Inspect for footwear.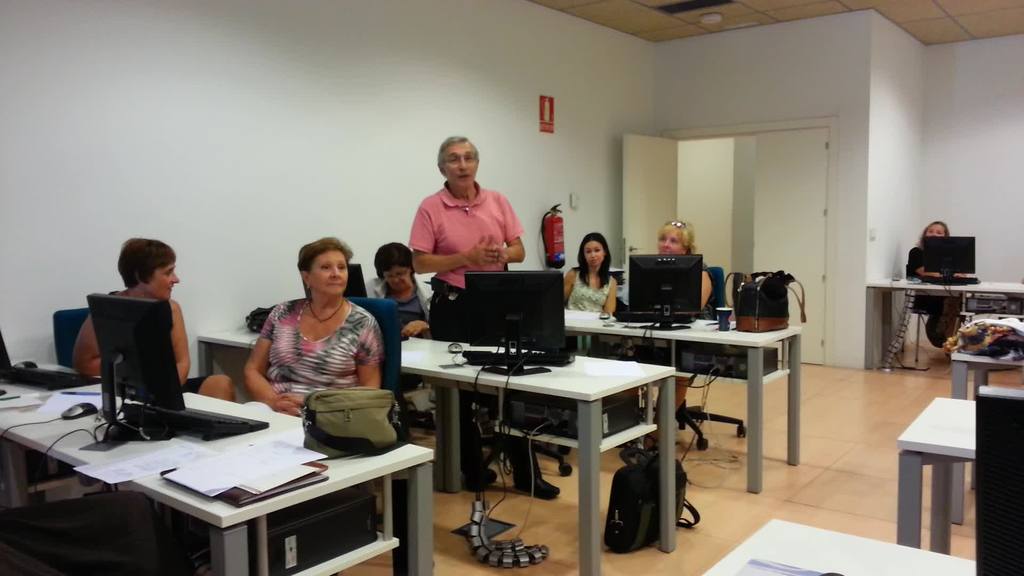
Inspection: x1=642 y1=432 x2=664 y2=446.
